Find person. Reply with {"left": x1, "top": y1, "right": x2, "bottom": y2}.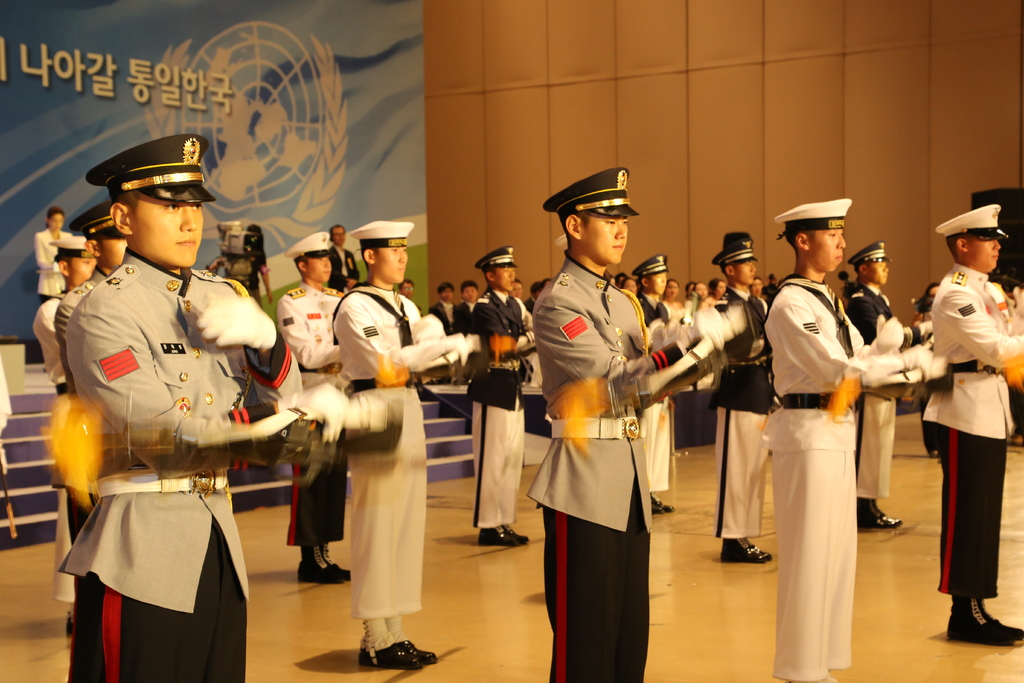
{"left": 34, "top": 208, "right": 73, "bottom": 299}.
